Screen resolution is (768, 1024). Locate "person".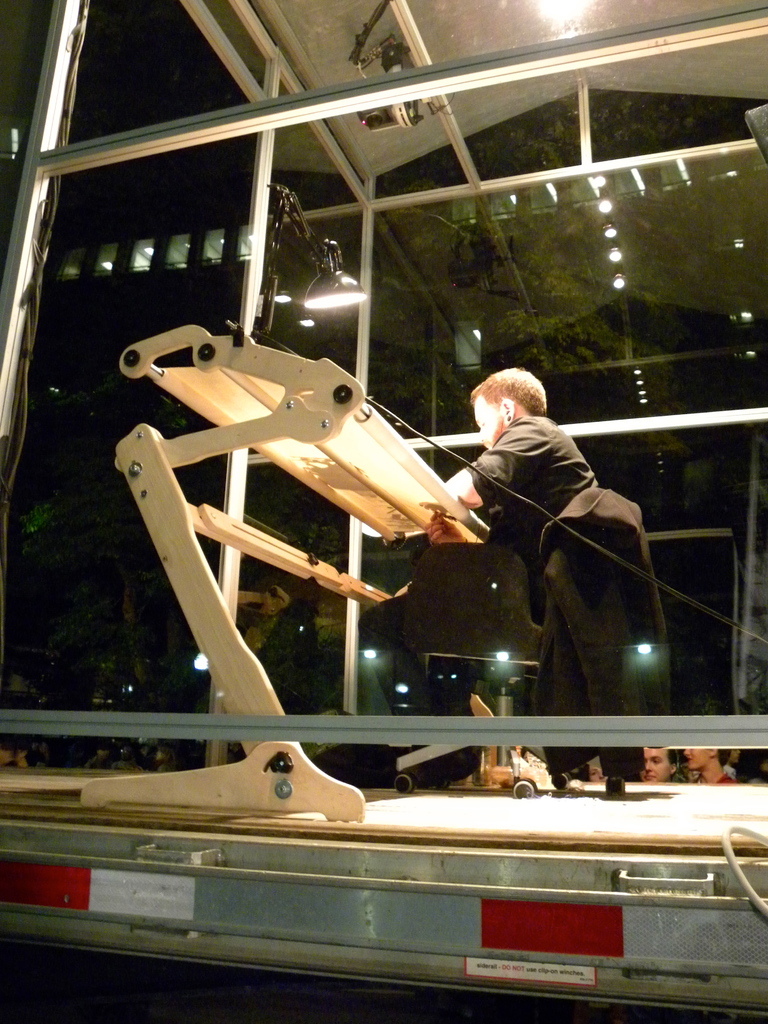
rect(679, 740, 740, 791).
